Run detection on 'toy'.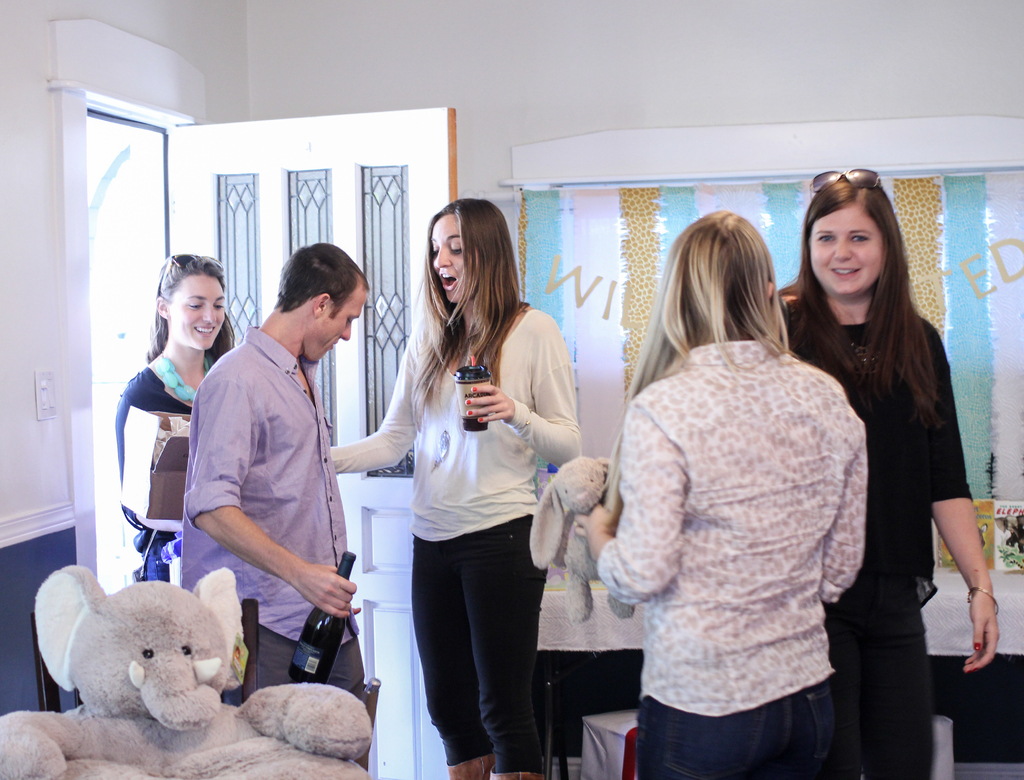
Result: l=0, t=549, r=374, b=779.
